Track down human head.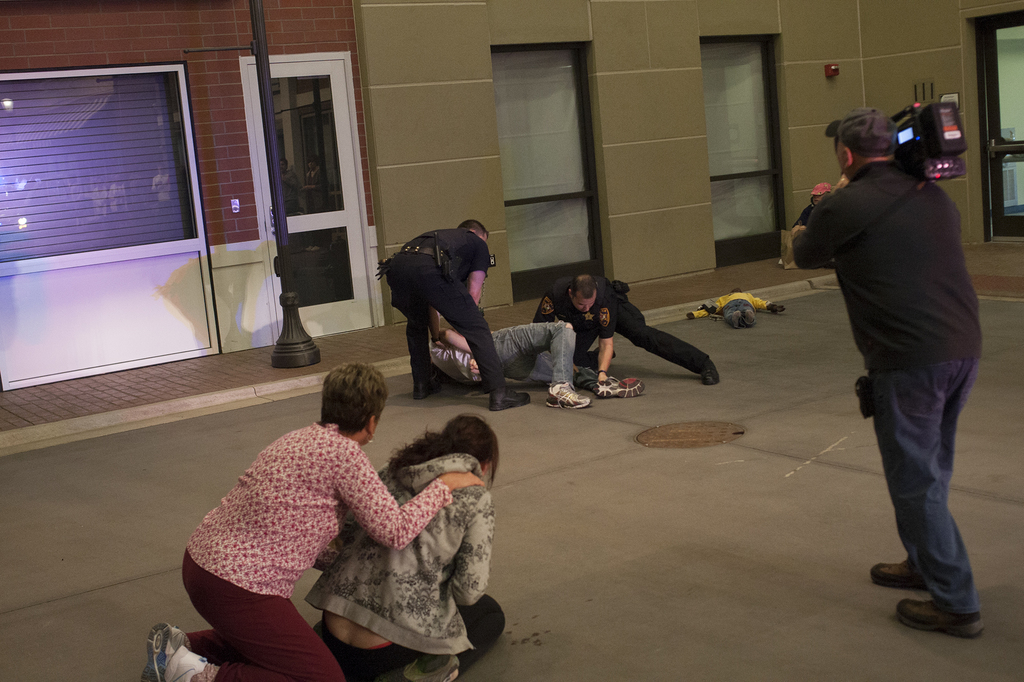
Tracked to rect(429, 415, 502, 481).
